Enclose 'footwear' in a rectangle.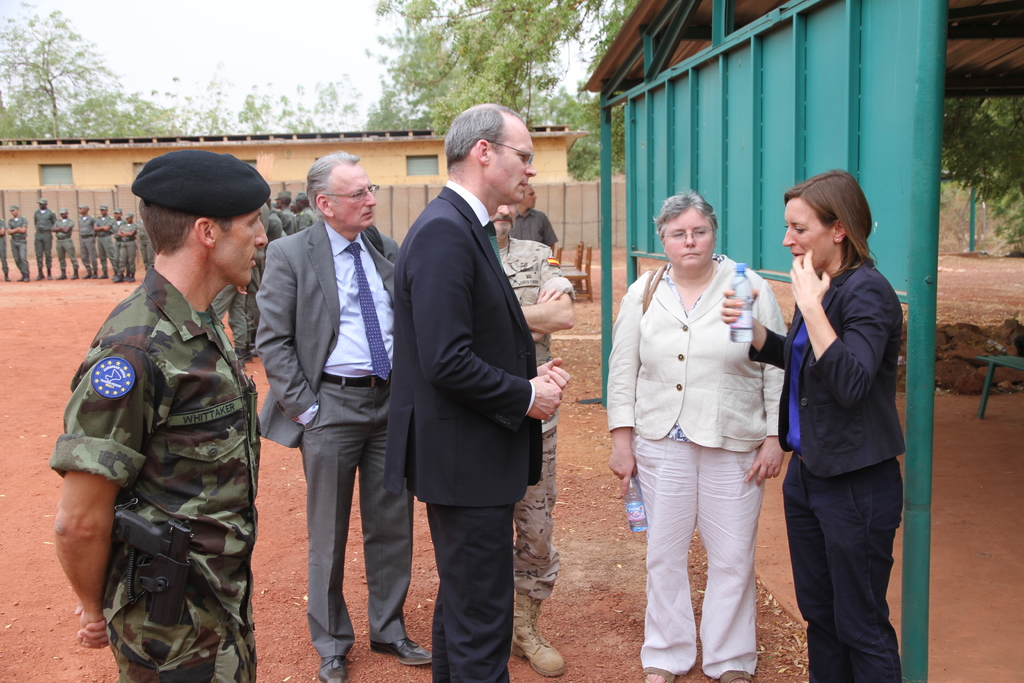
pyautogui.locateOnScreen(721, 670, 753, 682).
